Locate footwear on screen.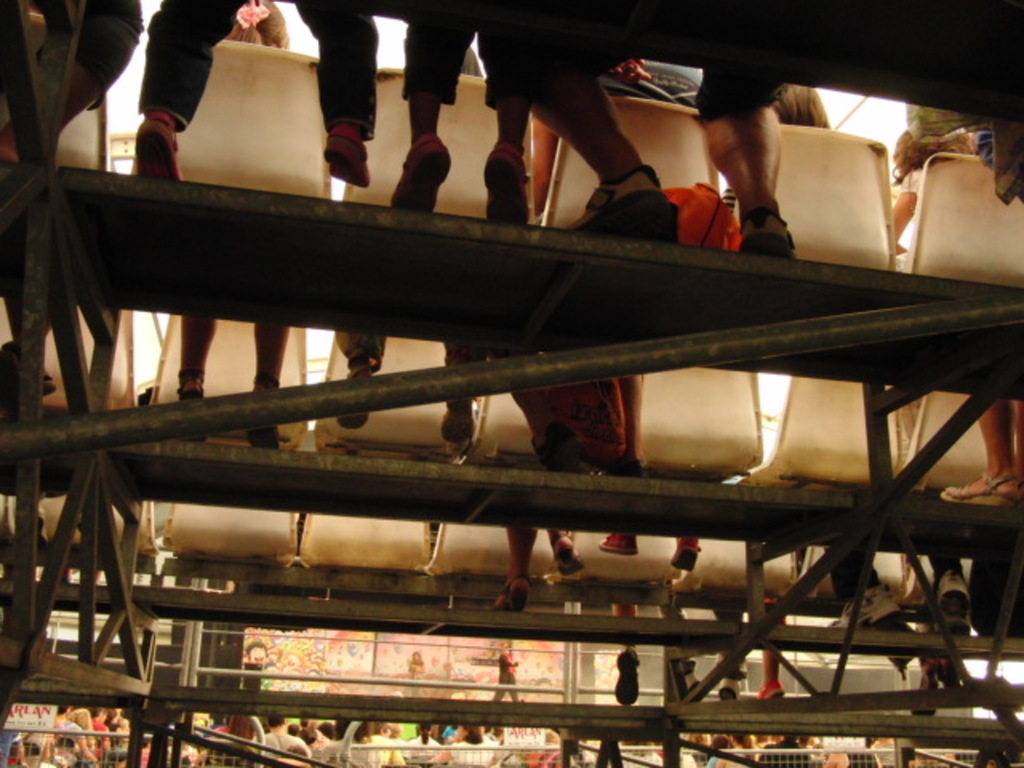
On screen at (666,534,691,566).
